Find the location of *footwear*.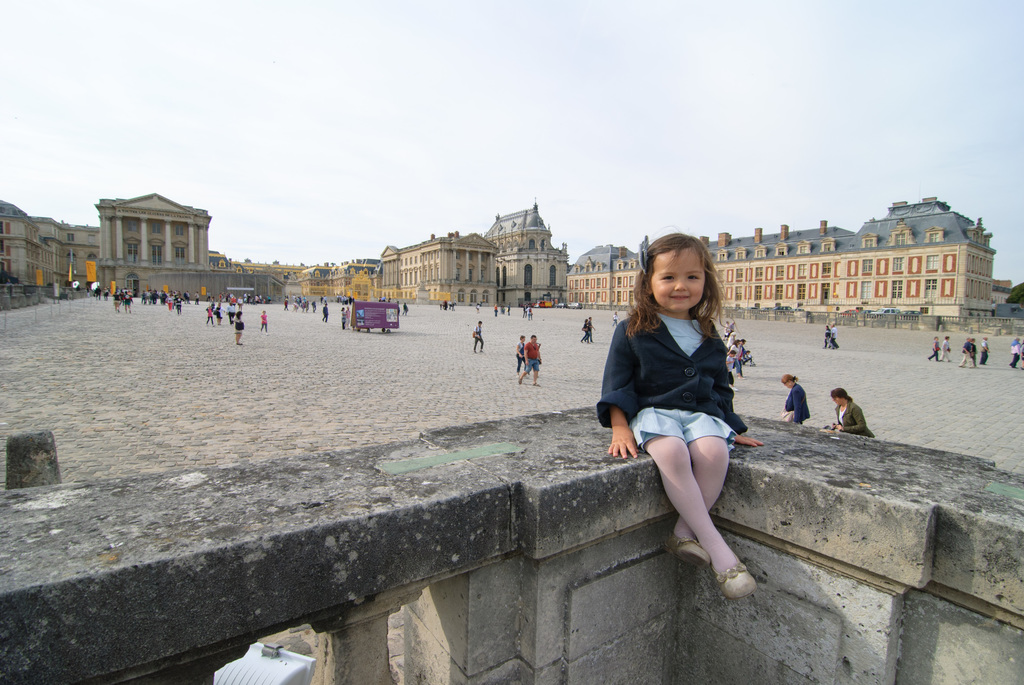
Location: 205:323:206:327.
